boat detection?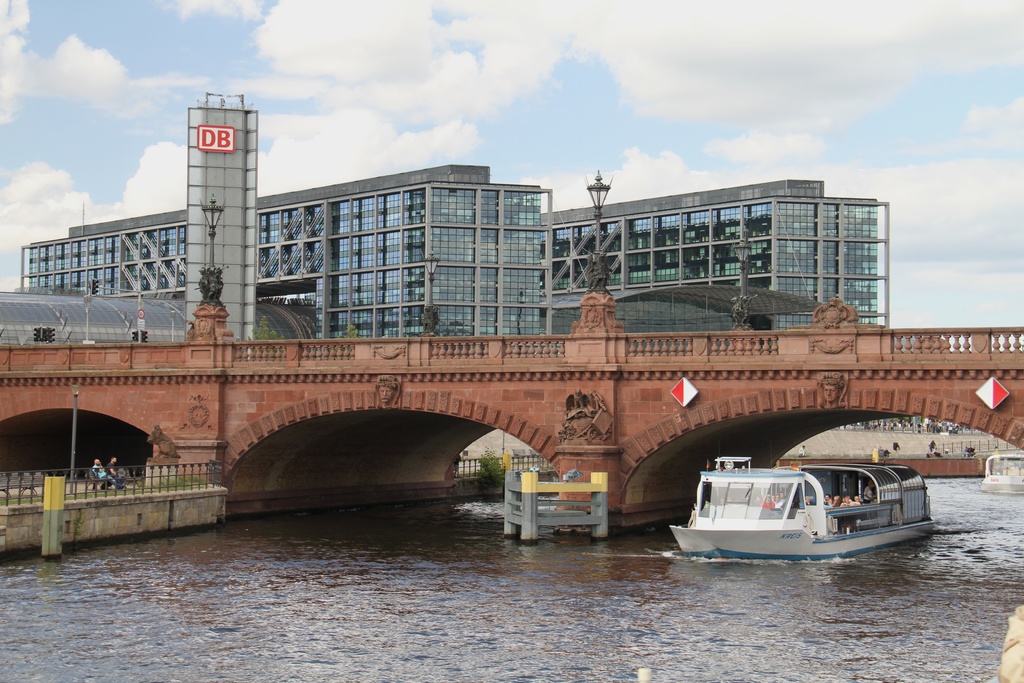
l=970, t=445, r=1023, b=512
